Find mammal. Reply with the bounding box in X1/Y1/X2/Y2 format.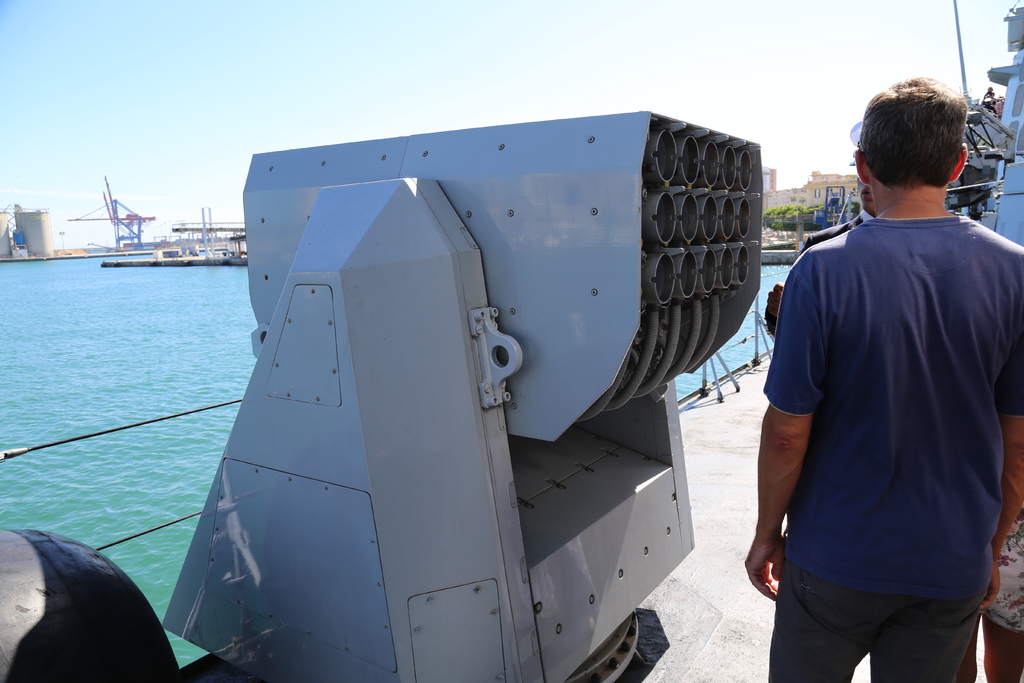
762/122/875/337.
